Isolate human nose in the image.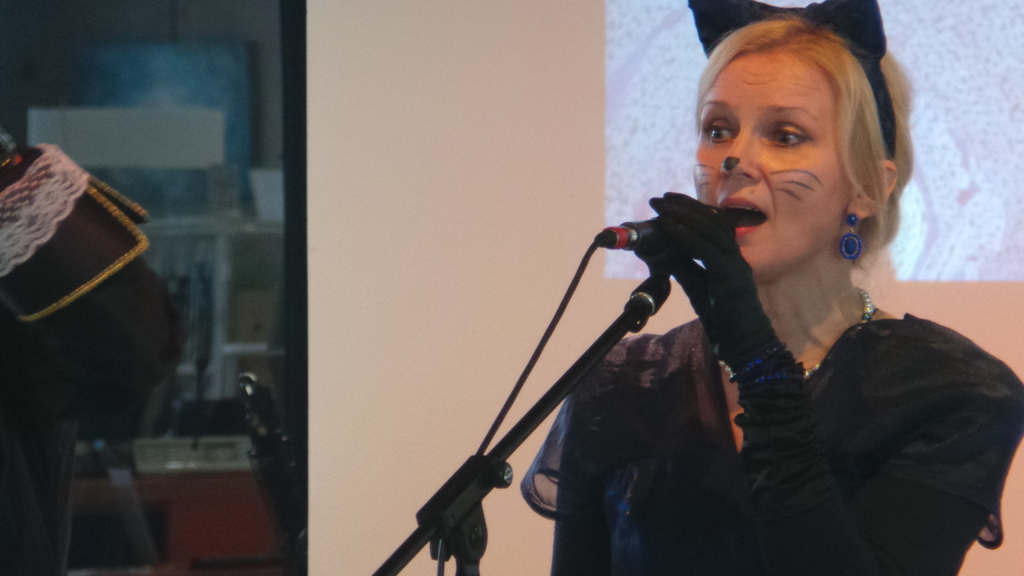
Isolated region: 719 122 761 181.
